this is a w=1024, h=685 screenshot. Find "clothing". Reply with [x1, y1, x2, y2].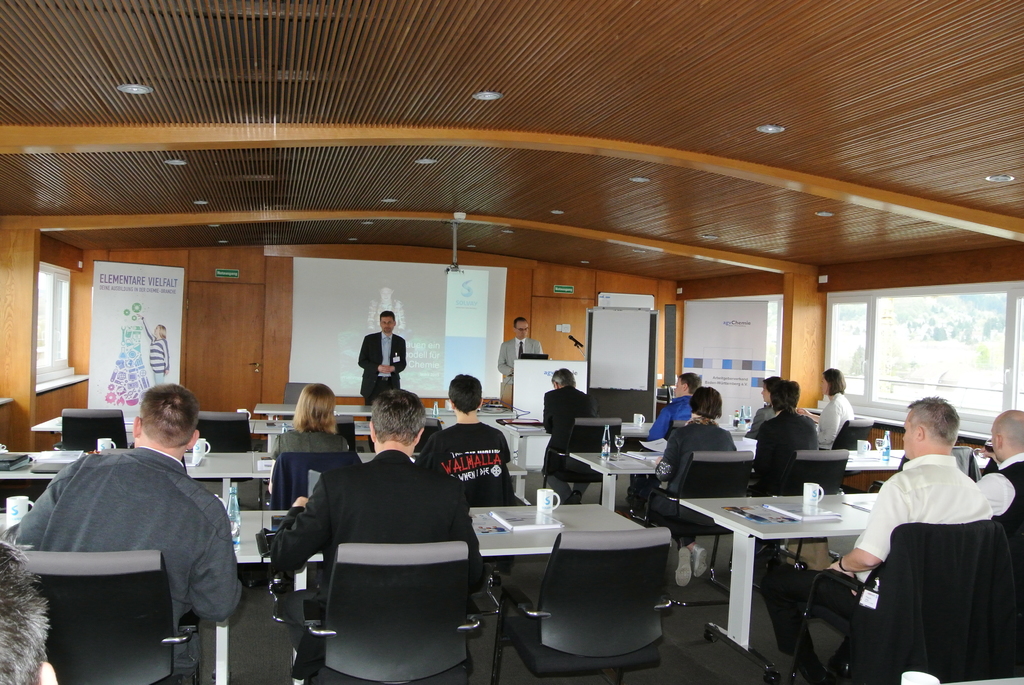
[494, 331, 548, 384].
